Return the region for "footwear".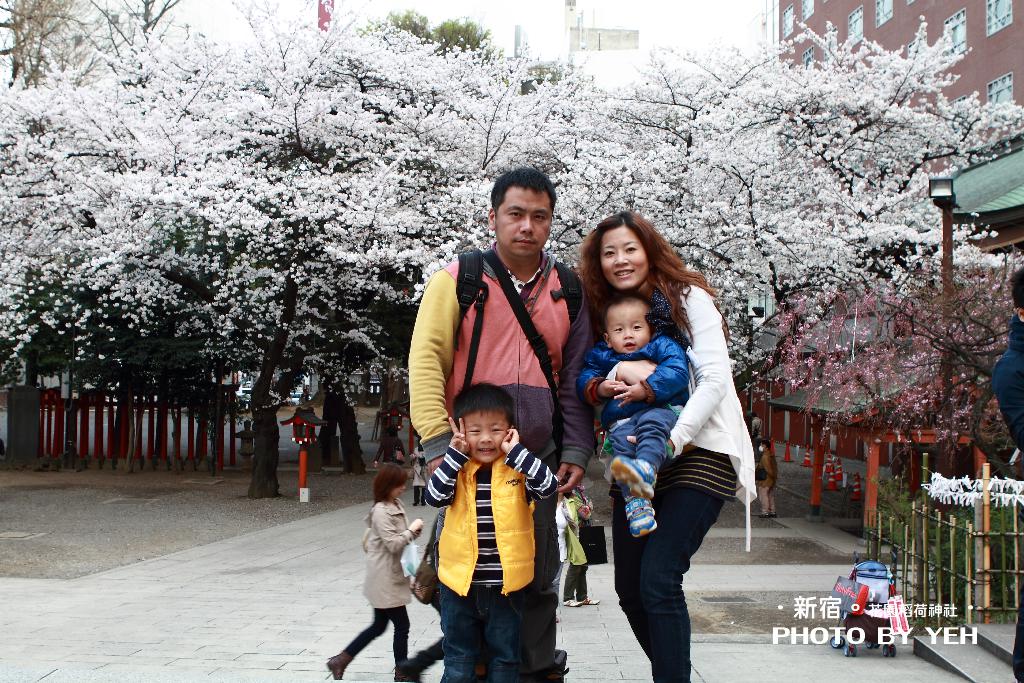
rect(324, 651, 356, 682).
